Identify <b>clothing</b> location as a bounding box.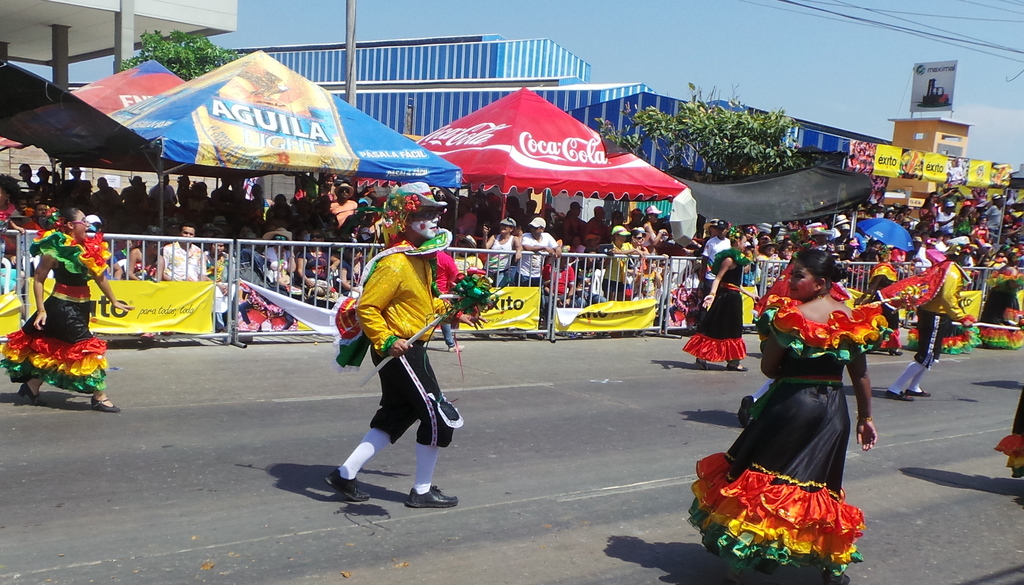
[879,259,966,371].
